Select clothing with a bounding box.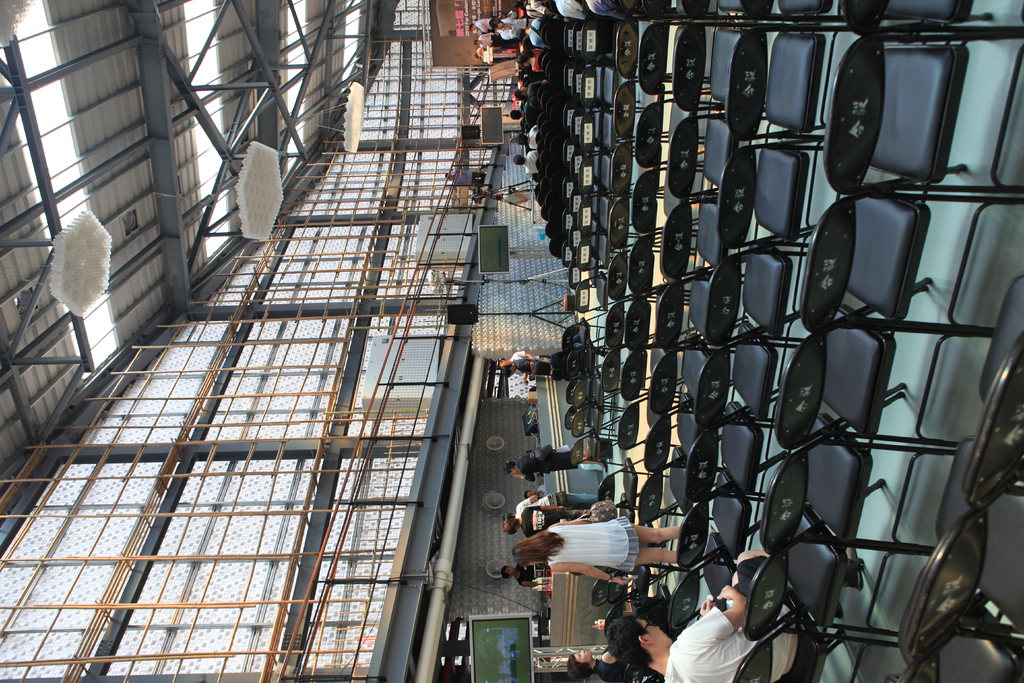
pyautogui.locateOnScreen(514, 356, 552, 374).
